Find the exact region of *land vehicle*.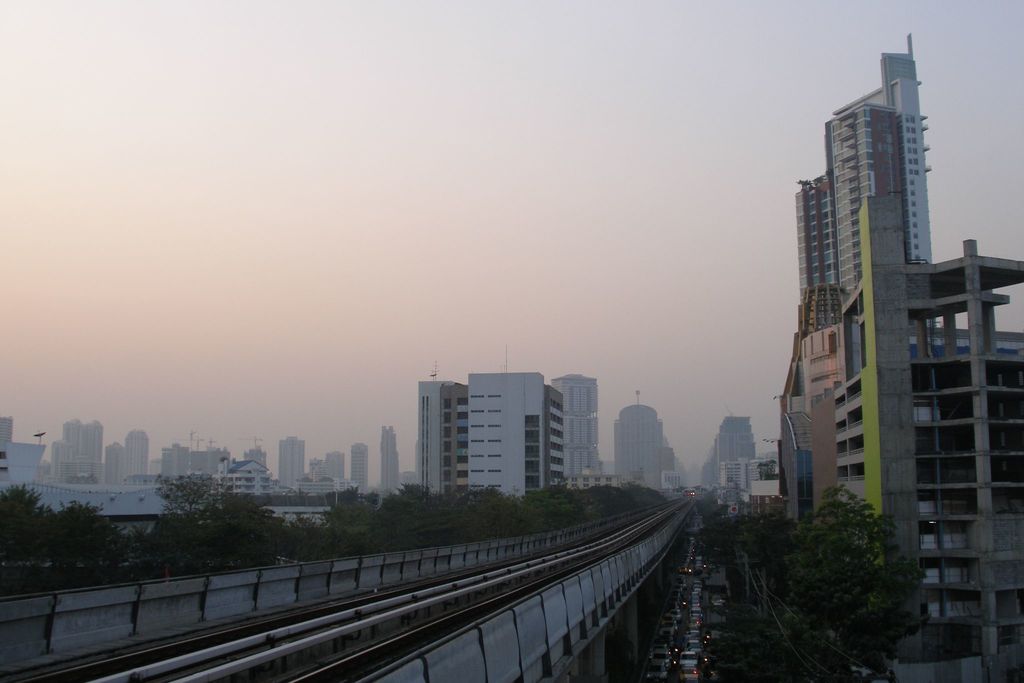
Exact region: 652/647/675/670.
